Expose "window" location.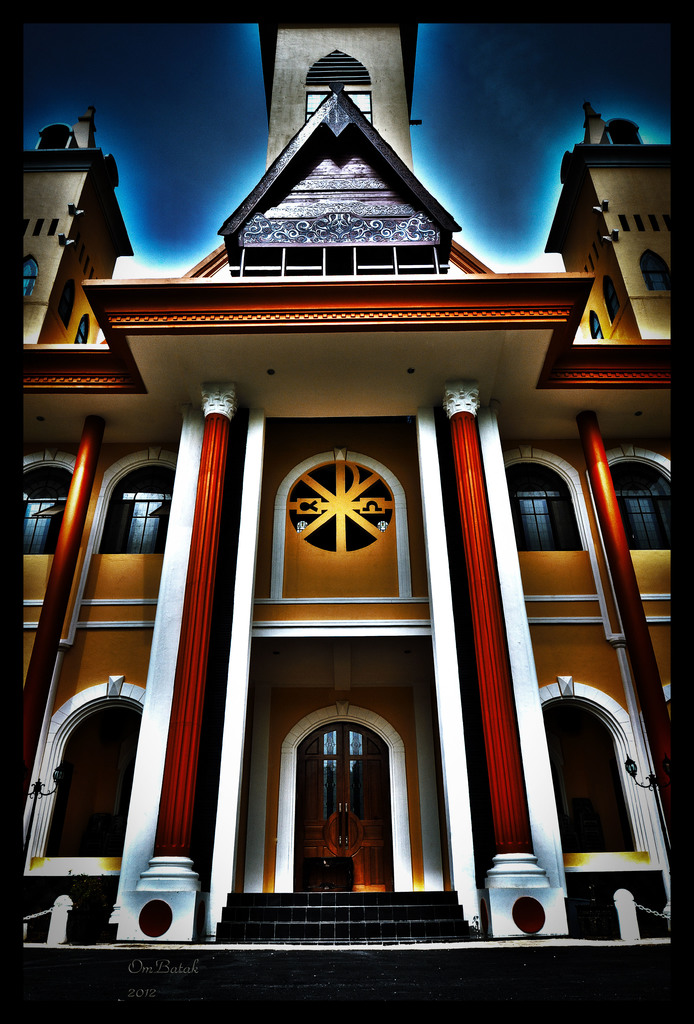
Exposed at 20,468,73,566.
